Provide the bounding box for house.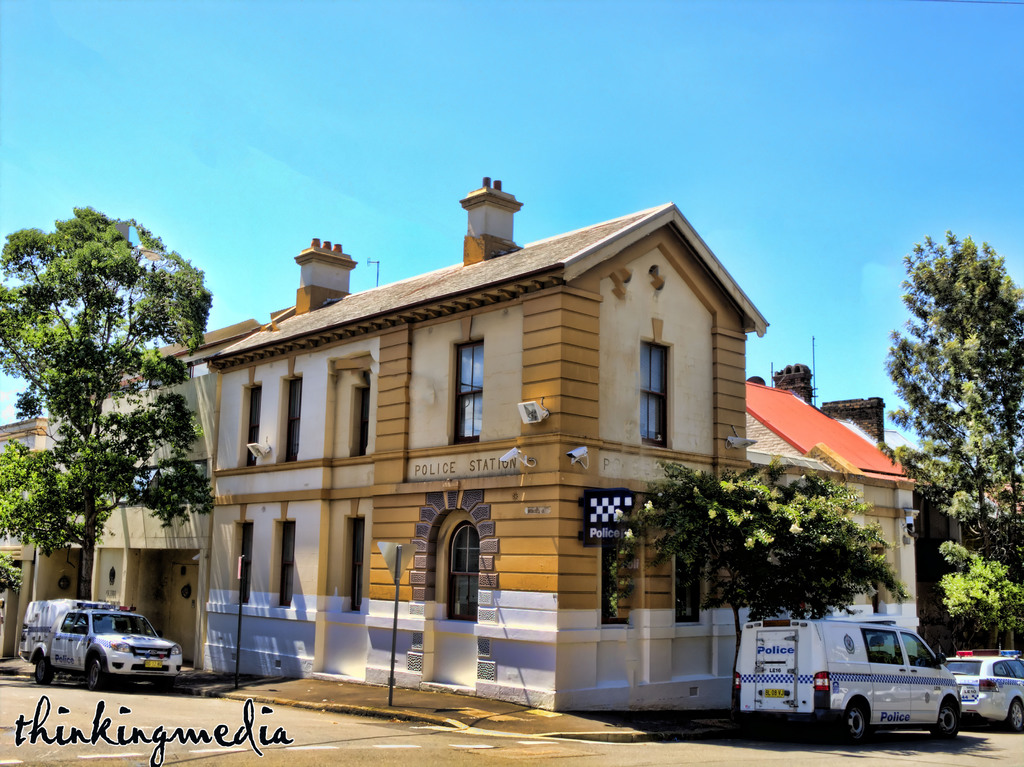
0 163 1023 719.
